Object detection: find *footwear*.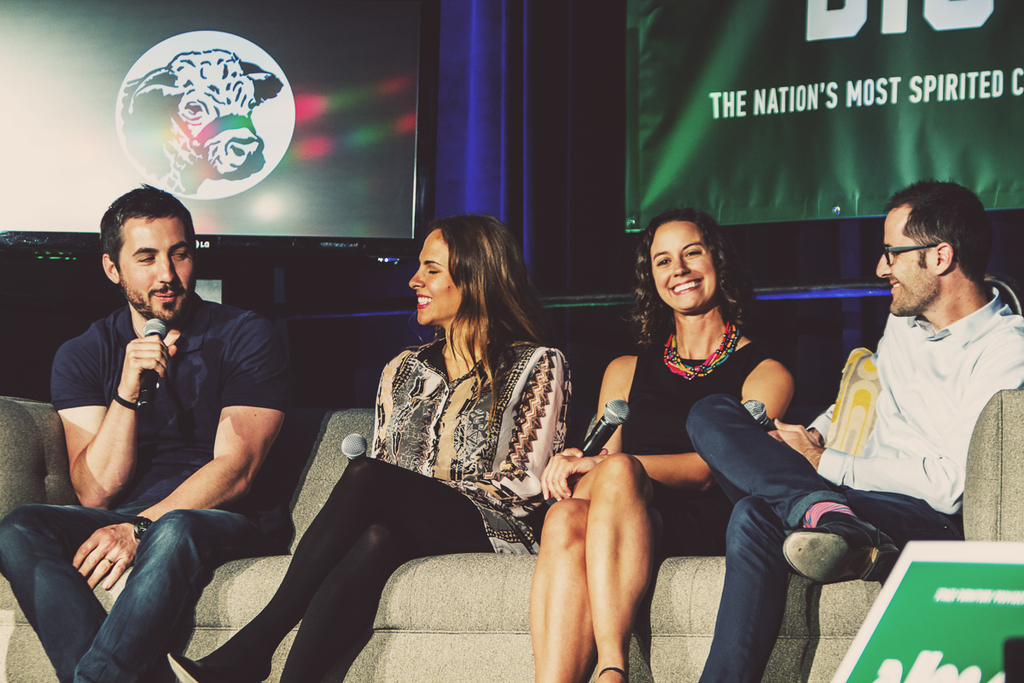
bbox=[780, 505, 907, 586].
